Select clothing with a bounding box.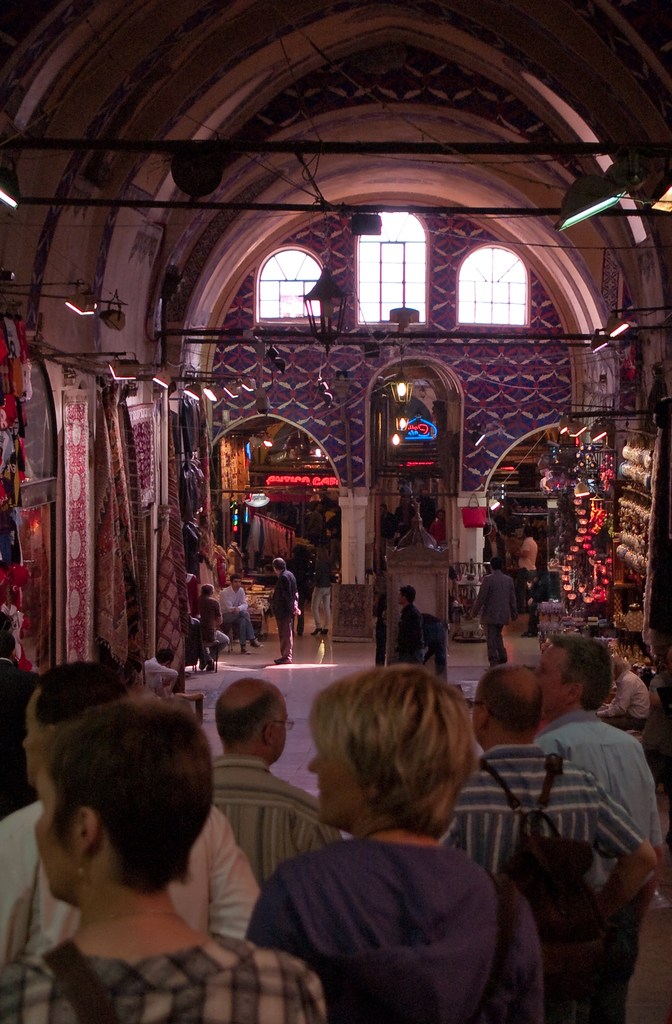
region(271, 565, 300, 661).
